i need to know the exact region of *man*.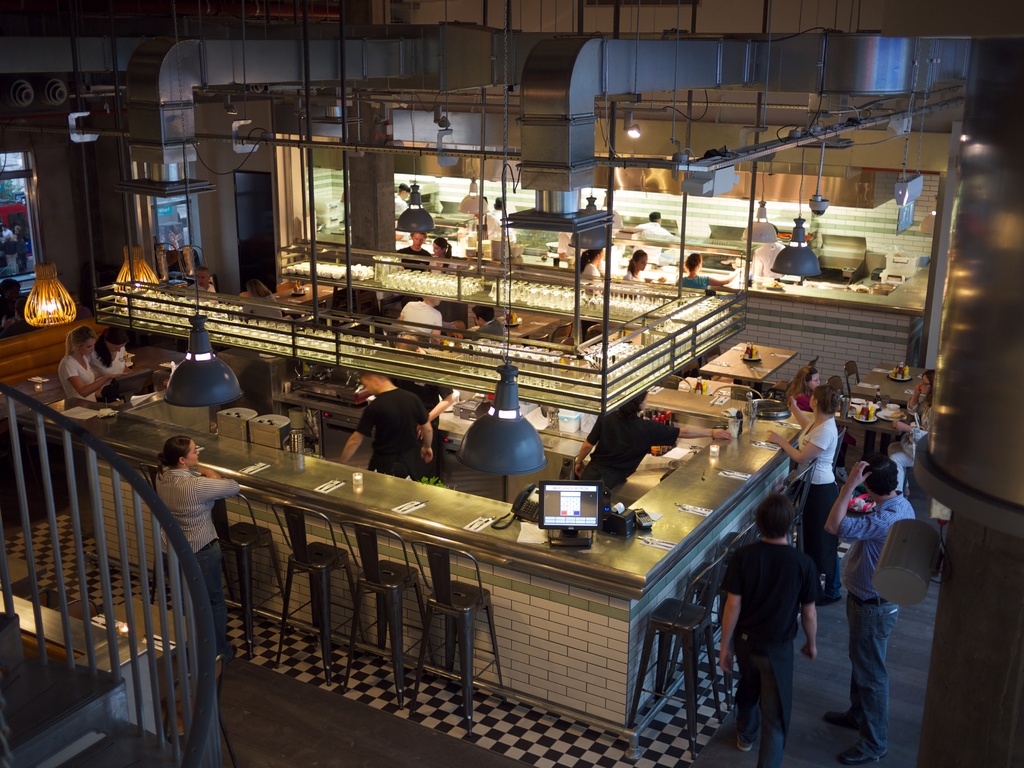
Region: l=720, t=488, r=822, b=757.
